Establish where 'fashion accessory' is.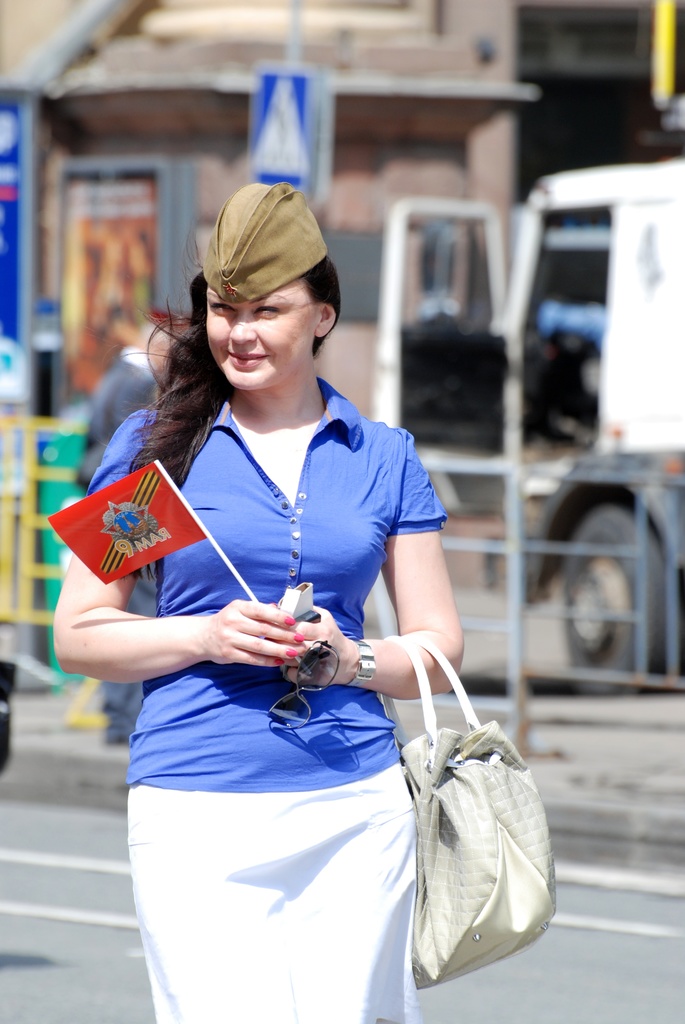
Established at box(265, 640, 346, 724).
